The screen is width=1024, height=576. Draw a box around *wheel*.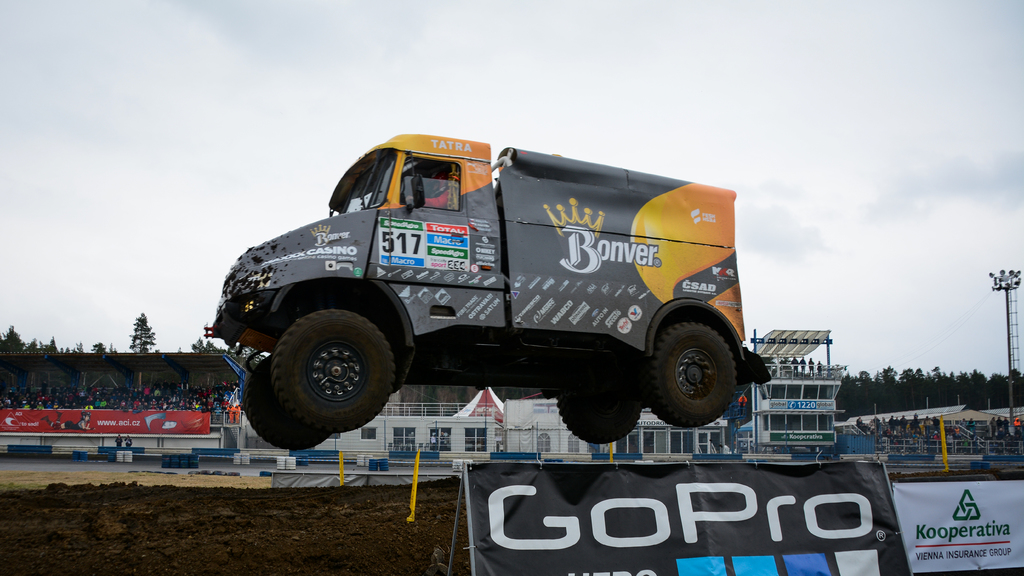
269/310/389/433.
